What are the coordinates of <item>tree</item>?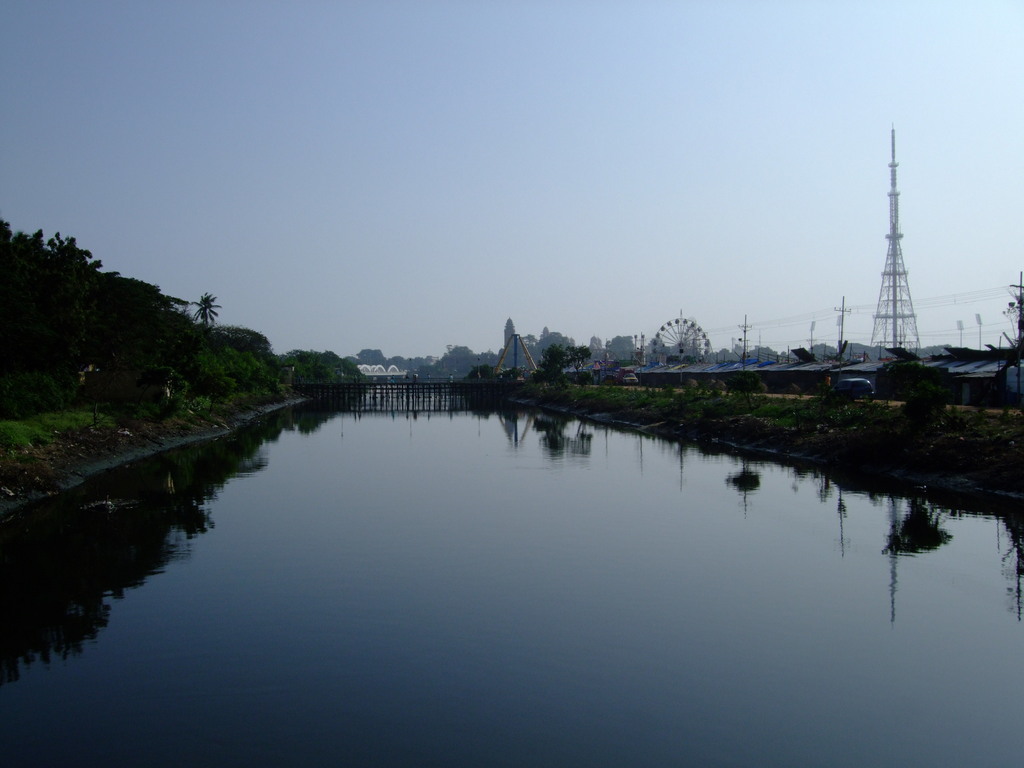
461,360,536,396.
